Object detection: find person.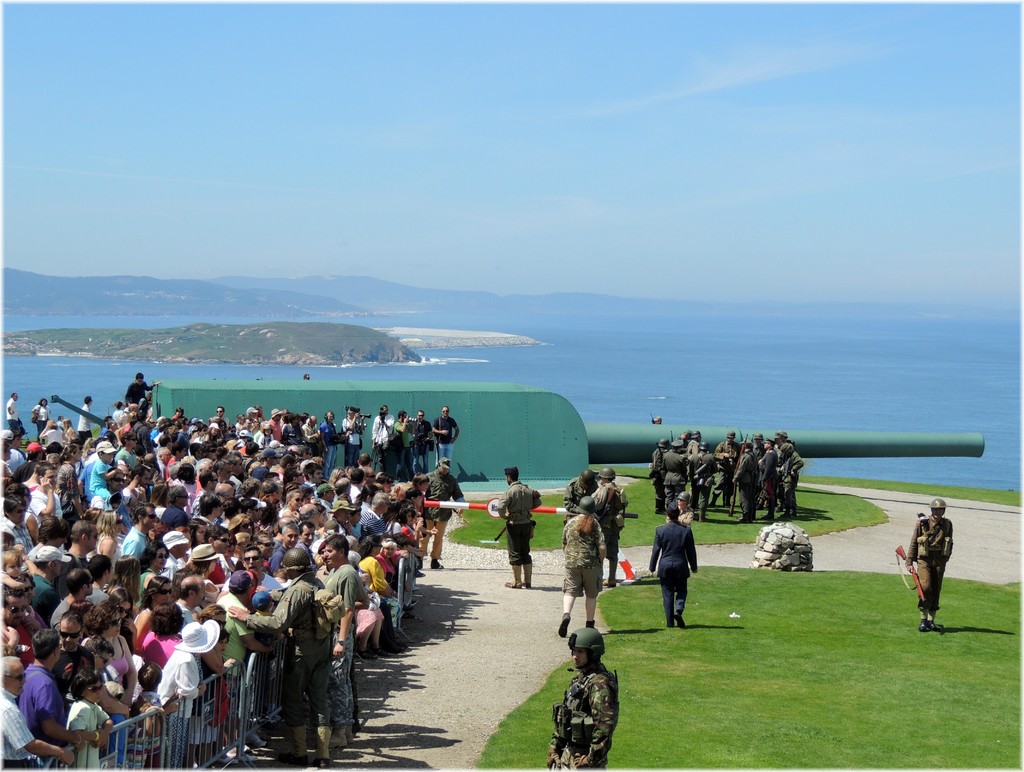
{"left": 601, "top": 466, "right": 632, "bottom": 590}.
